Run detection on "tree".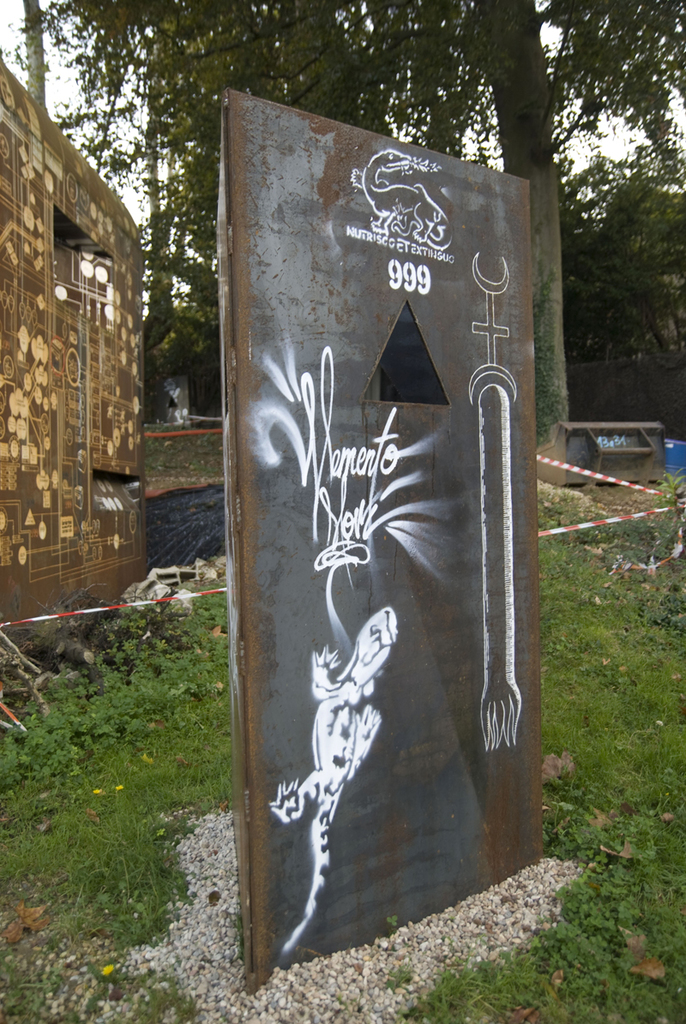
Result: bbox(565, 141, 685, 363).
